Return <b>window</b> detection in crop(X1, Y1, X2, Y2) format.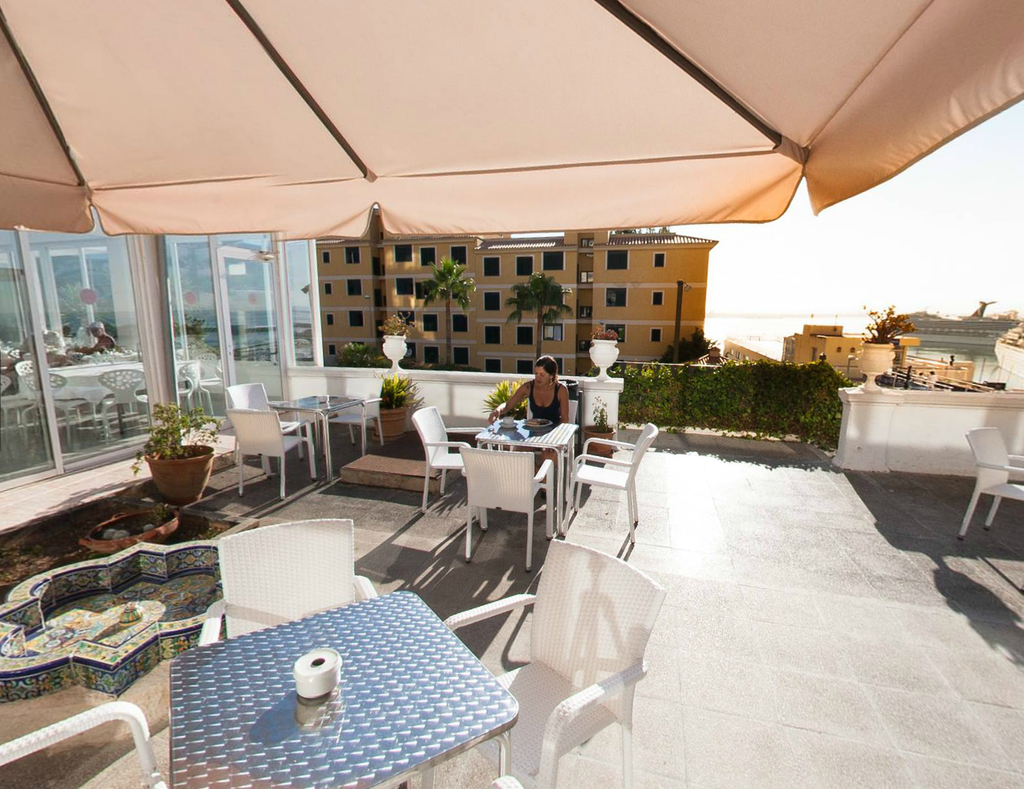
crop(607, 326, 628, 344).
